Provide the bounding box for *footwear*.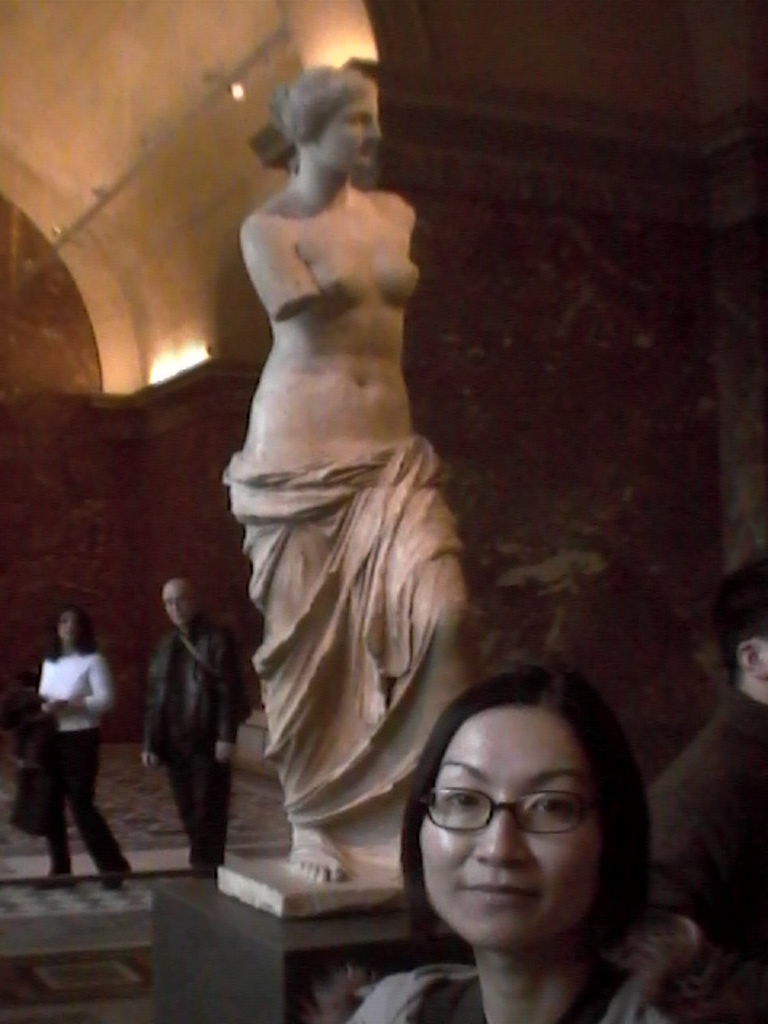
rect(37, 874, 77, 886).
